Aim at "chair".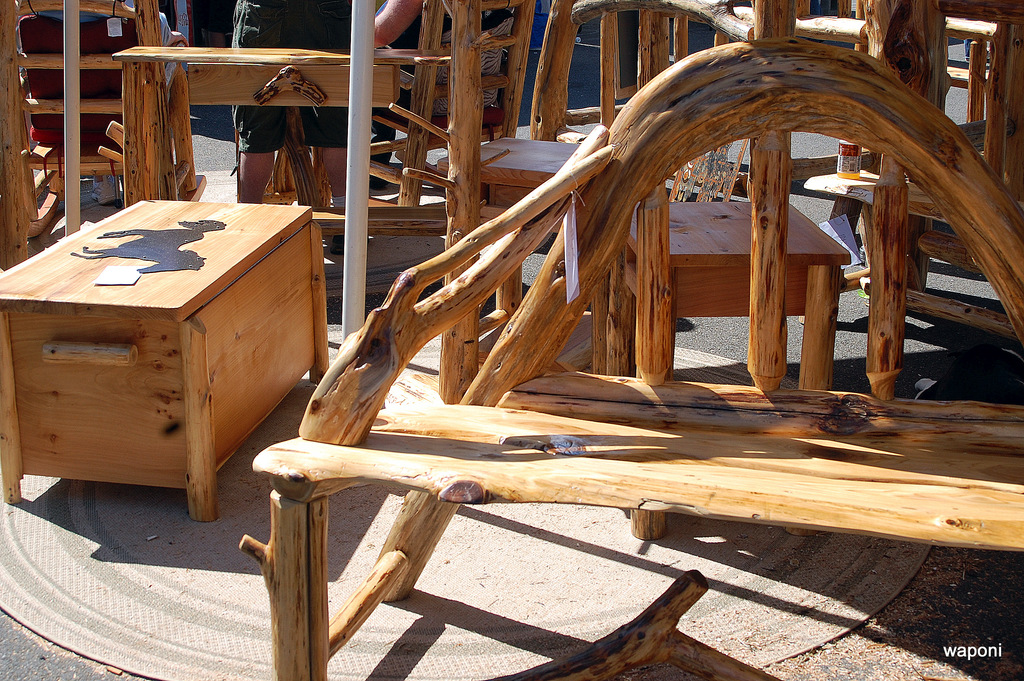
Aimed at l=564, t=0, r=855, b=543.
